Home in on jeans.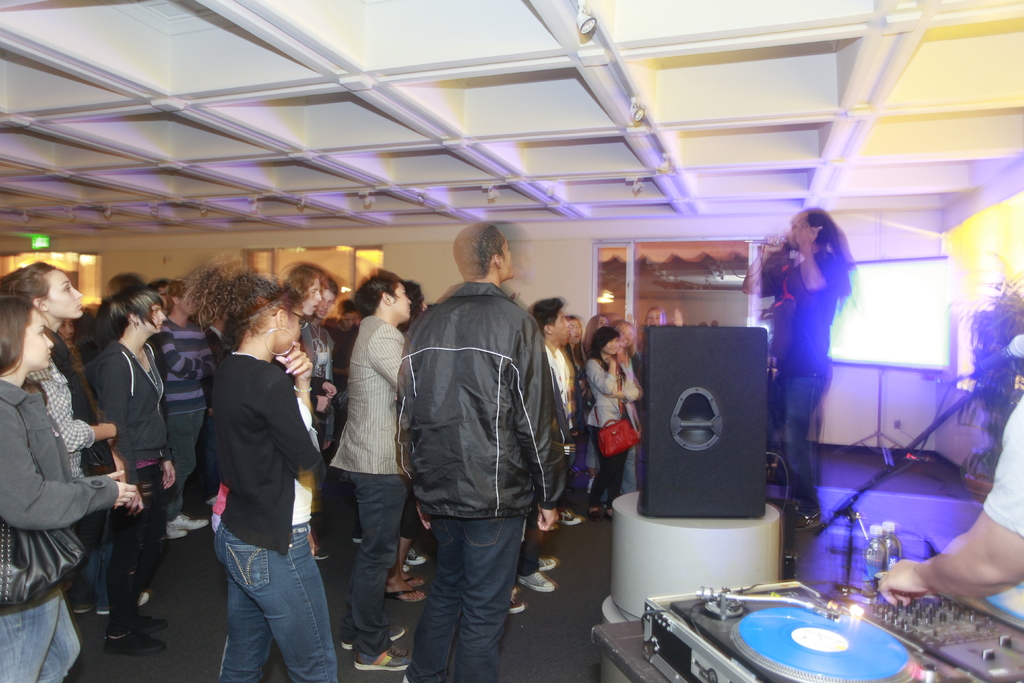
Homed in at x1=166 y1=406 x2=207 y2=517.
